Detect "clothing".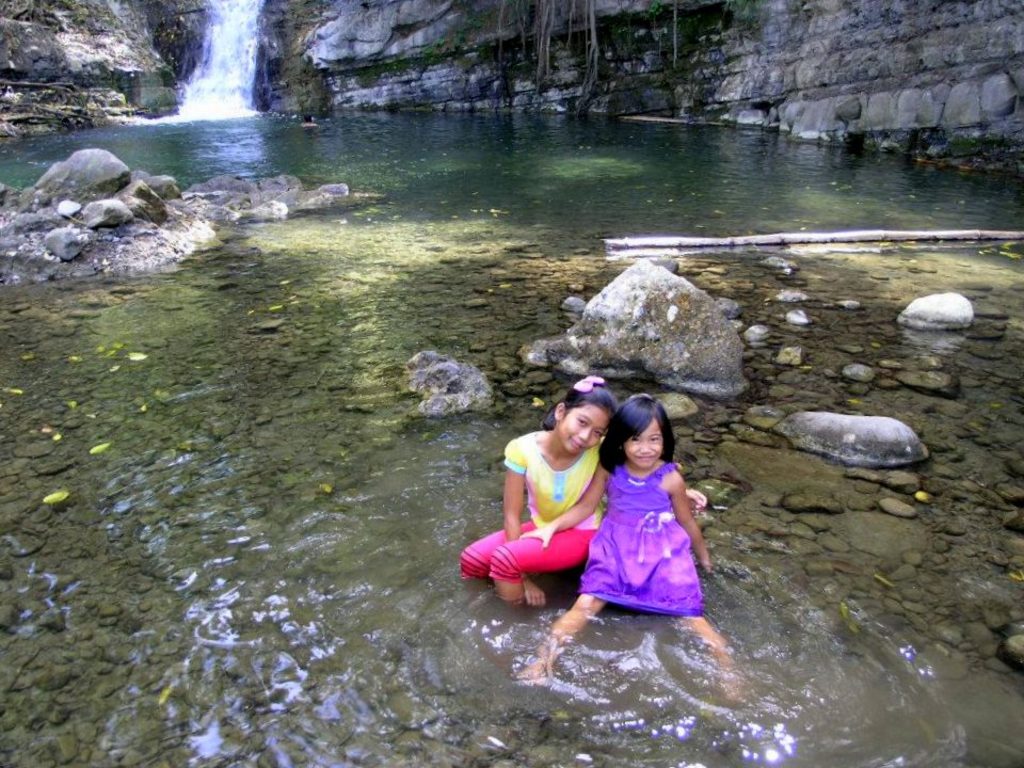
Detected at [460, 431, 601, 583].
